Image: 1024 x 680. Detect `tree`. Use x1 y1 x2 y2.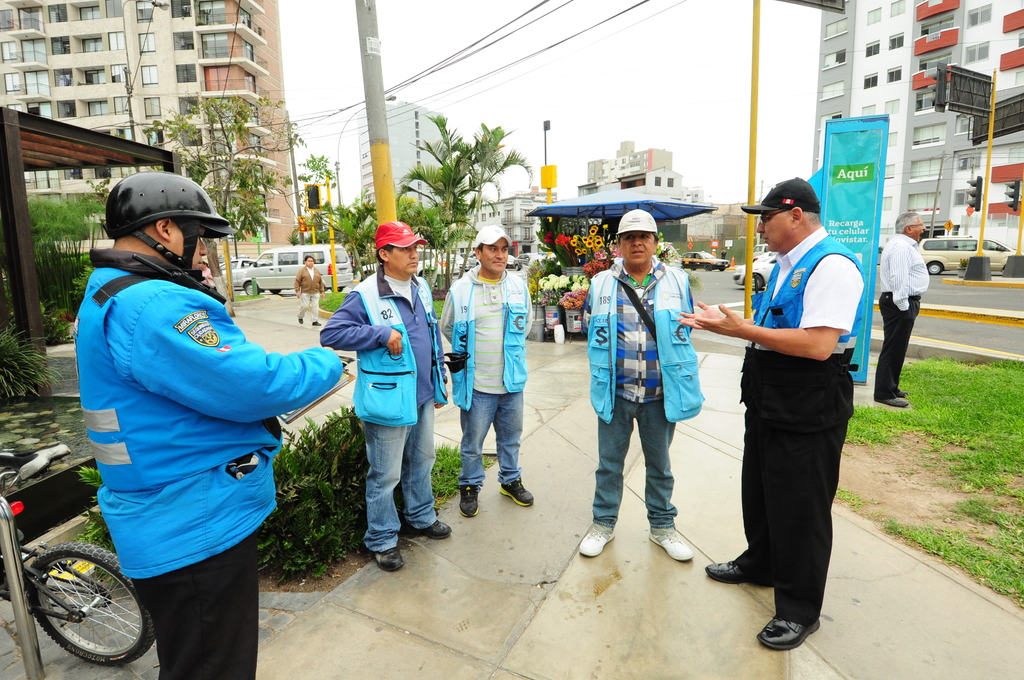
141 94 308 300.
